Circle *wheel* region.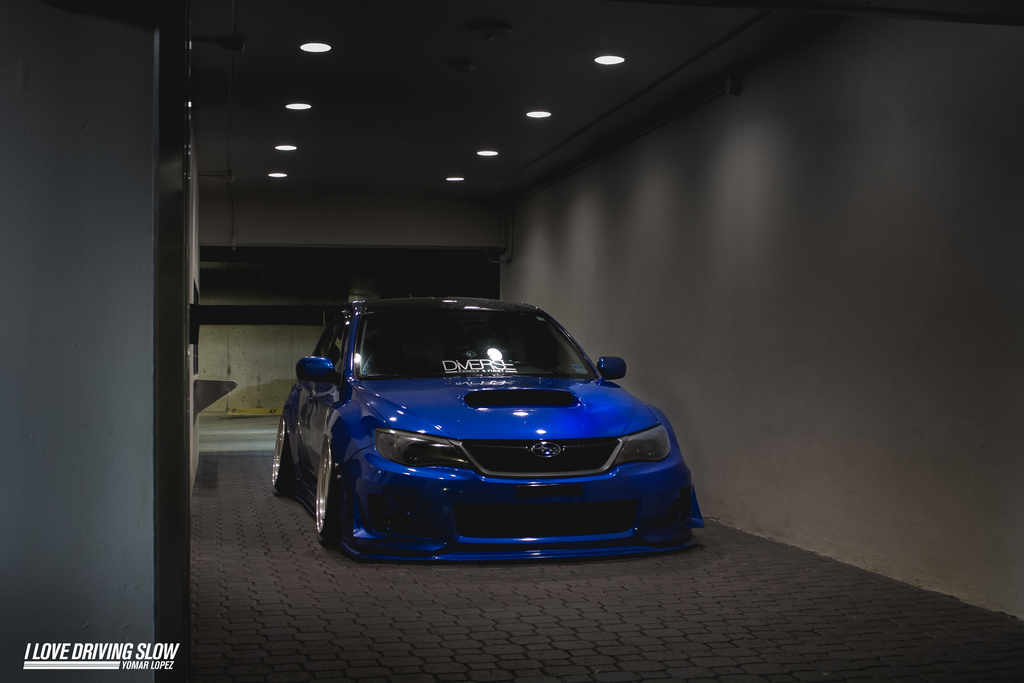
Region: region(266, 407, 299, 500).
